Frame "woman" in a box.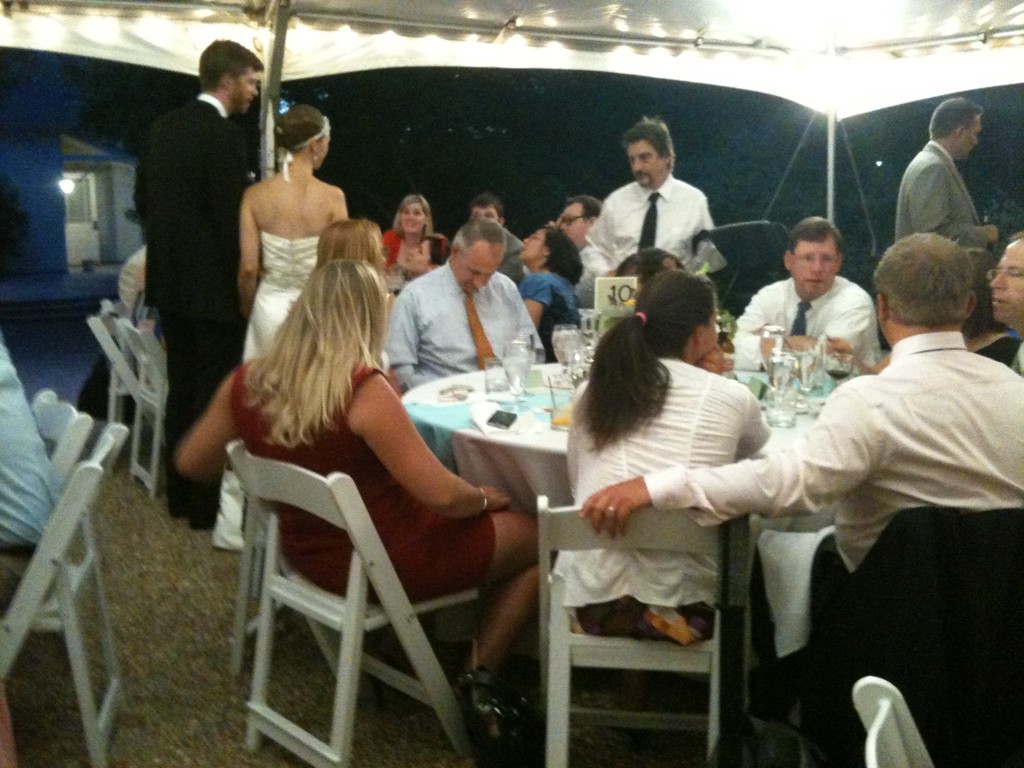
x1=514 y1=225 x2=584 y2=367.
